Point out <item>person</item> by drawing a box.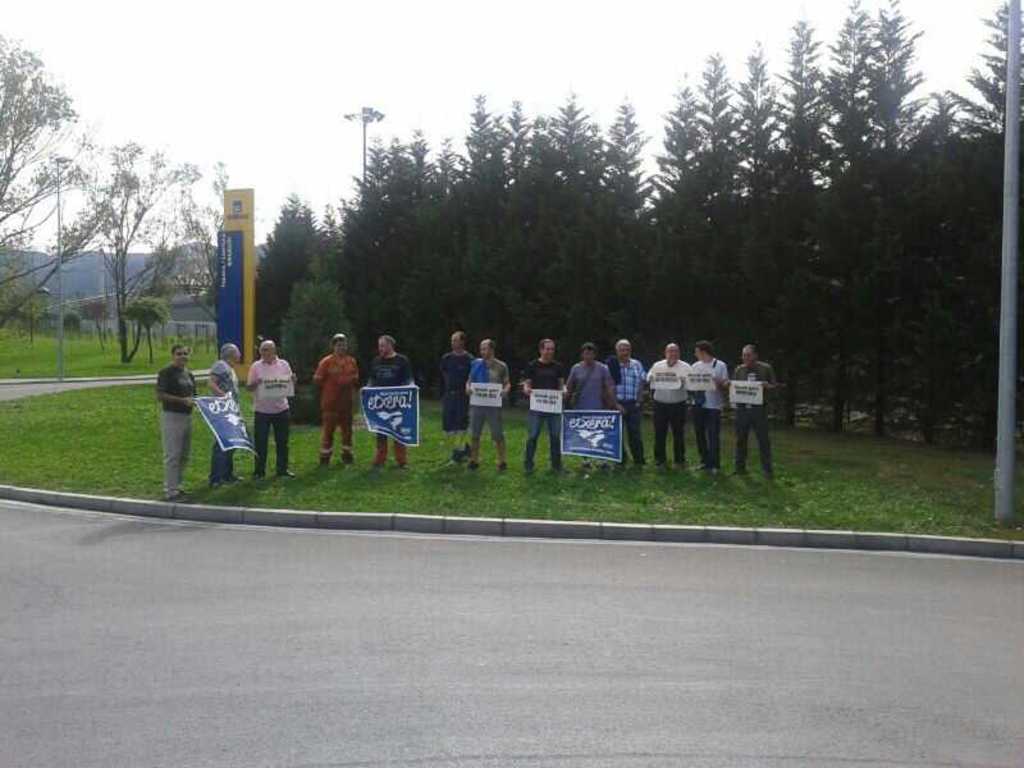
select_region(356, 332, 422, 474).
